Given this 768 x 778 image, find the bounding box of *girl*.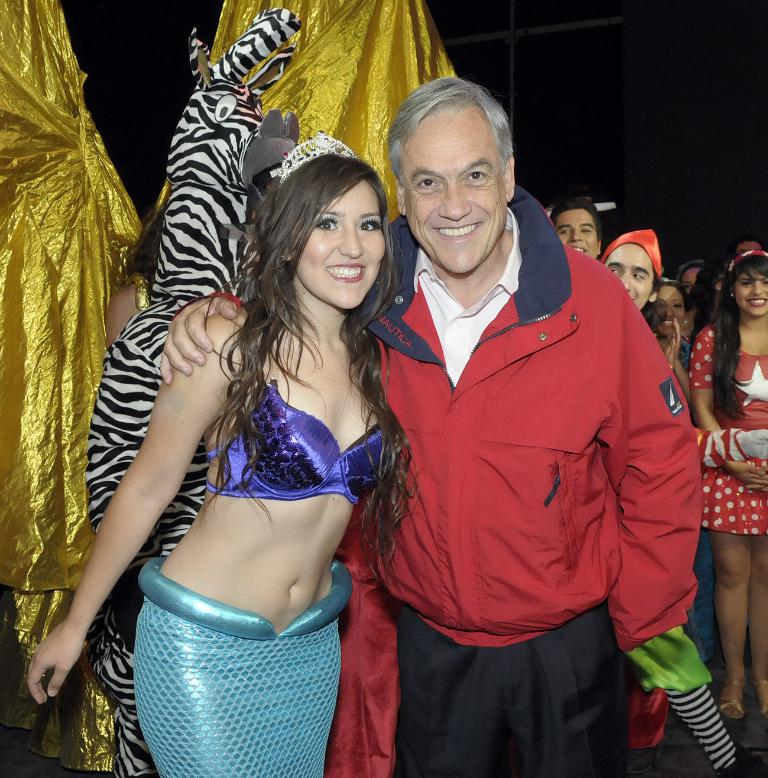
<region>27, 128, 417, 777</region>.
